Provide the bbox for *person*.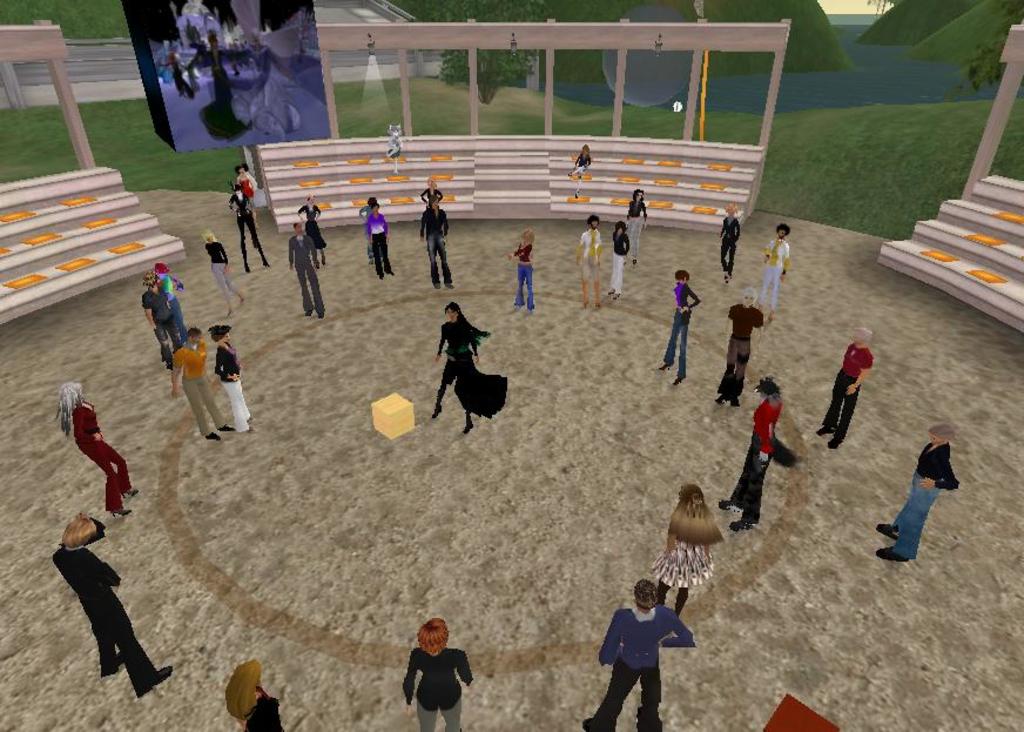
287 221 328 321.
